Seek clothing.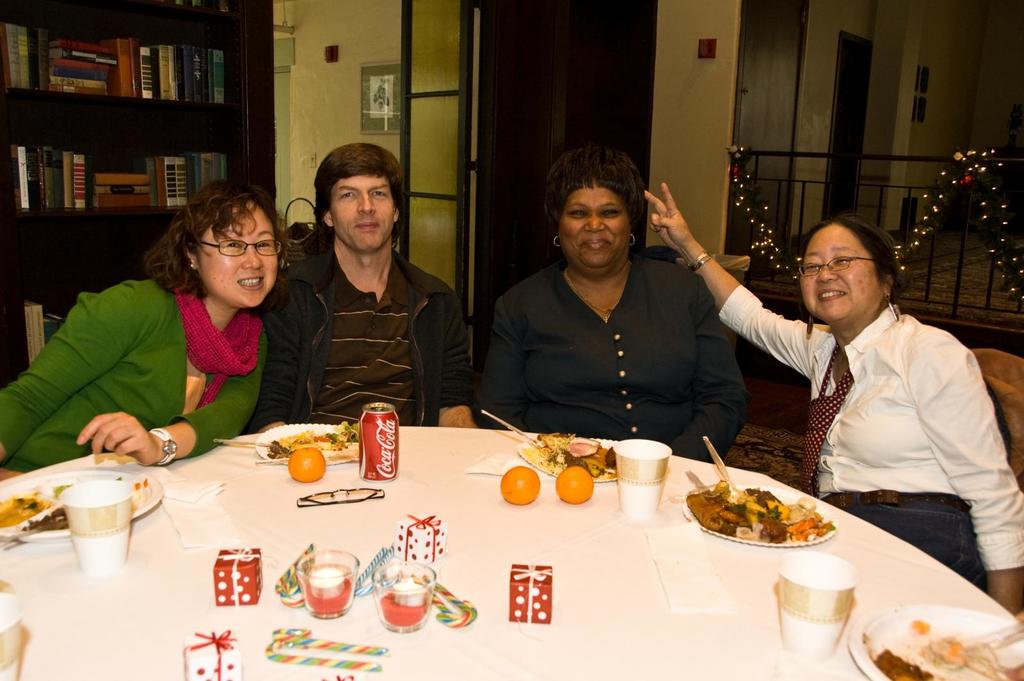
{"x1": 94, "y1": 264, "x2": 308, "y2": 460}.
